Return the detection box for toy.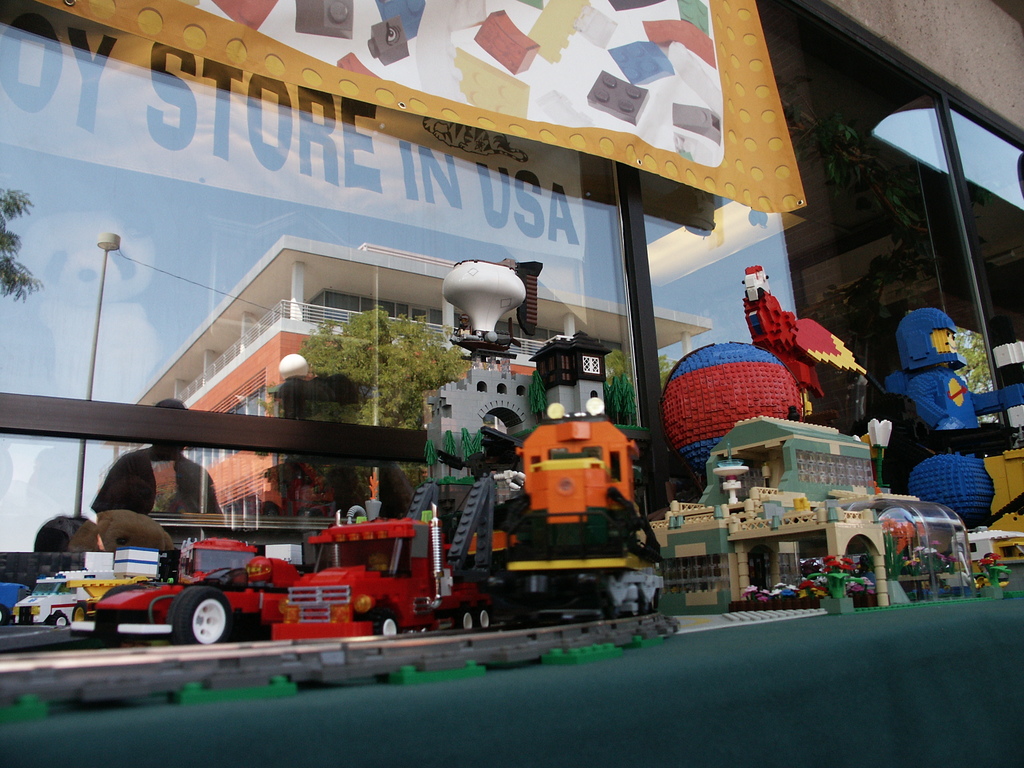
bbox(677, 0, 710, 38).
